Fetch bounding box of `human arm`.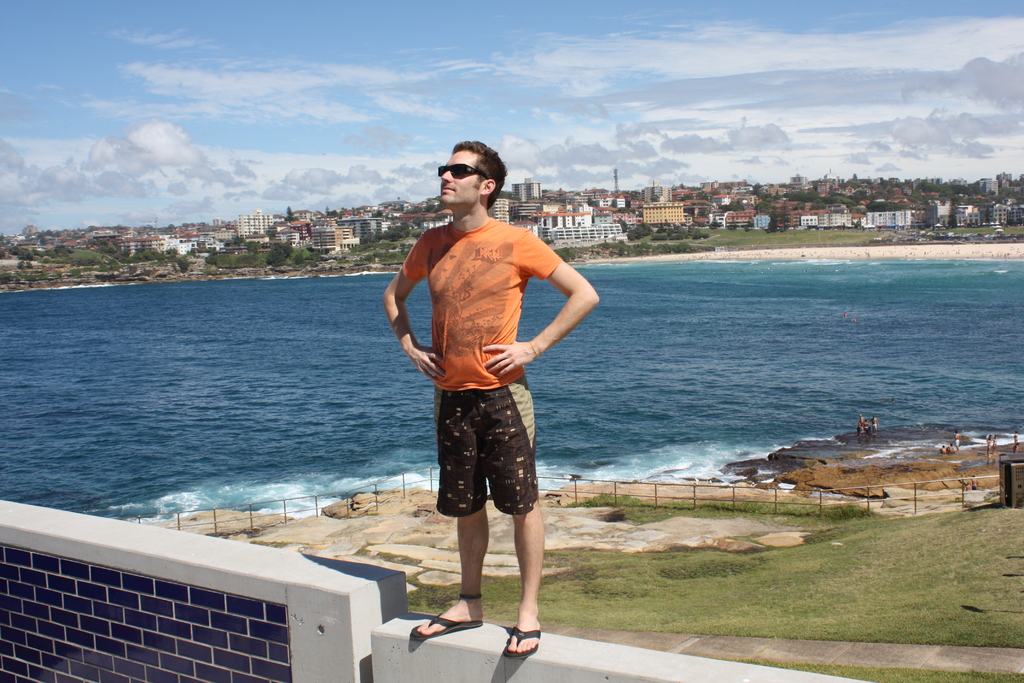
Bbox: left=477, top=226, right=598, bottom=378.
